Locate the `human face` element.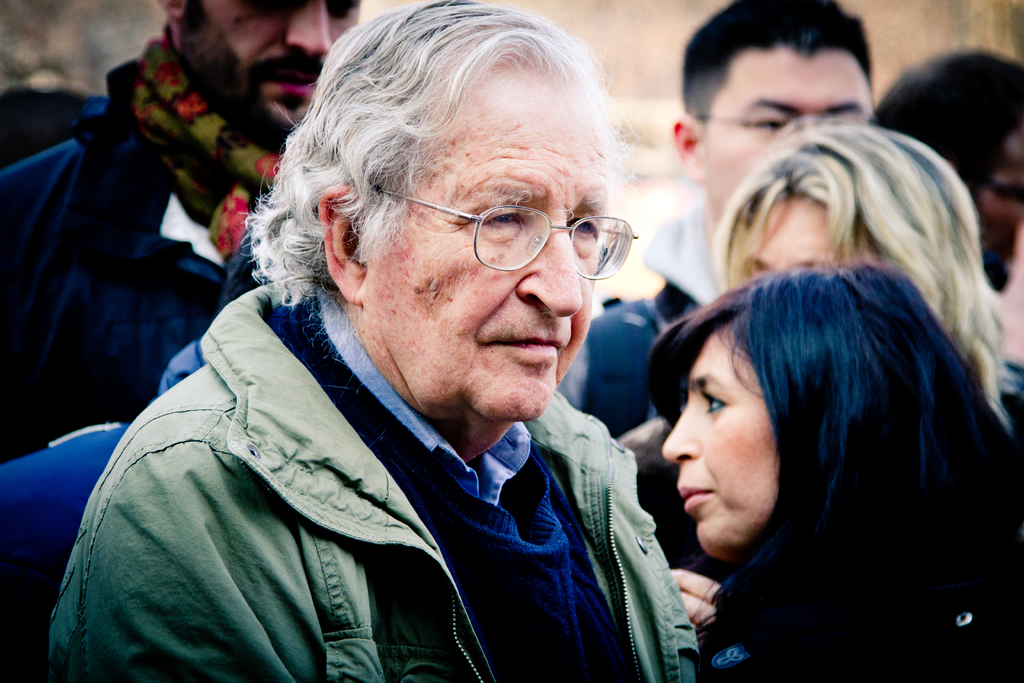
Element bbox: pyautogui.locateOnScreen(357, 80, 611, 429).
